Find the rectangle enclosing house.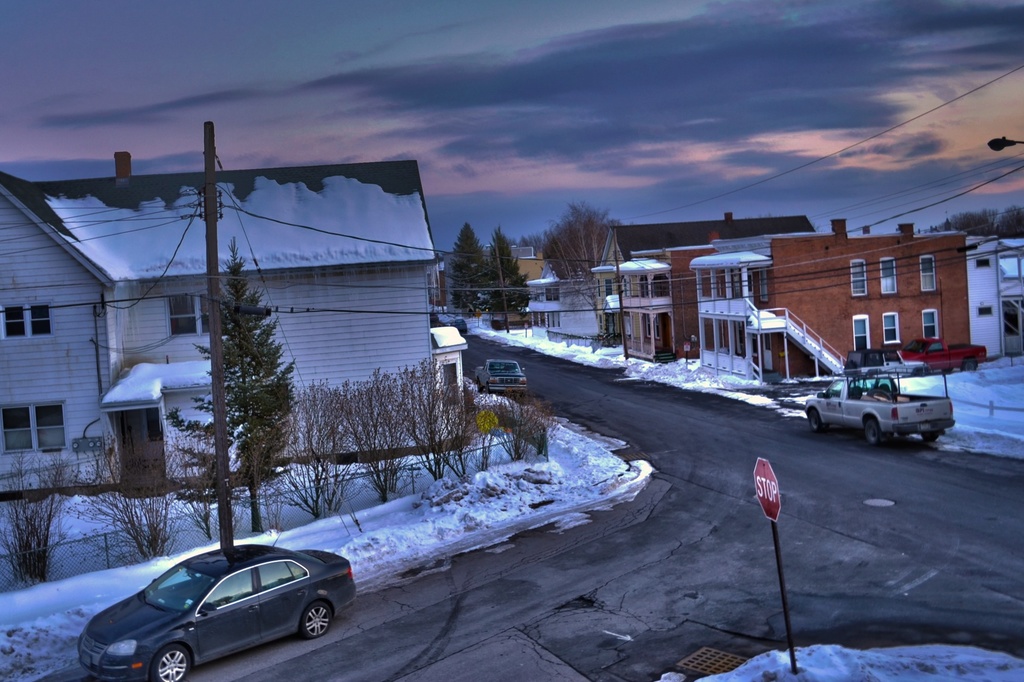
select_region(669, 210, 1006, 371).
